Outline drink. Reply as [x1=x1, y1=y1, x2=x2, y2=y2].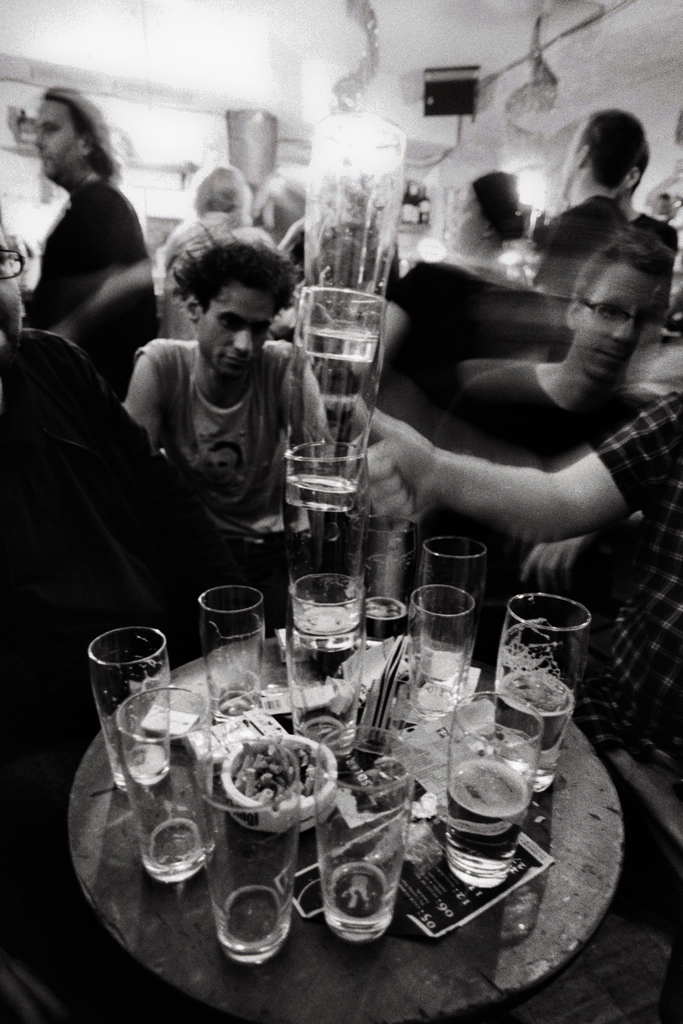
[x1=494, y1=675, x2=572, y2=785].
